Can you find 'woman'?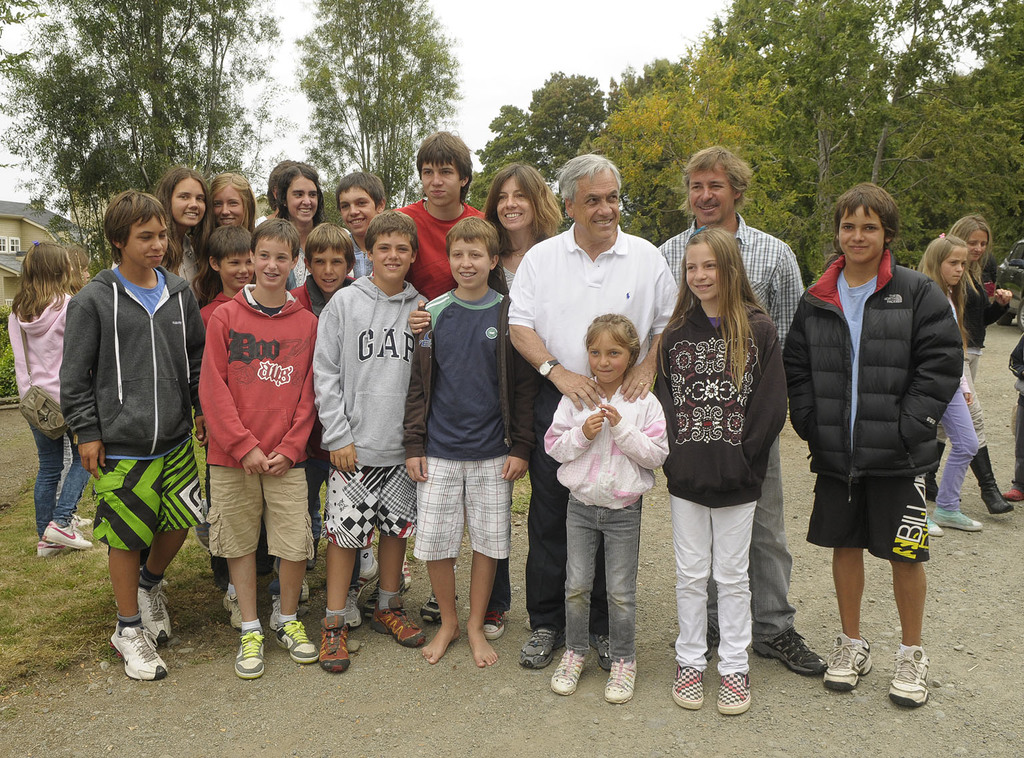
Yes, bounding box: x1=149 y1=163 x2=221 y2=316.
